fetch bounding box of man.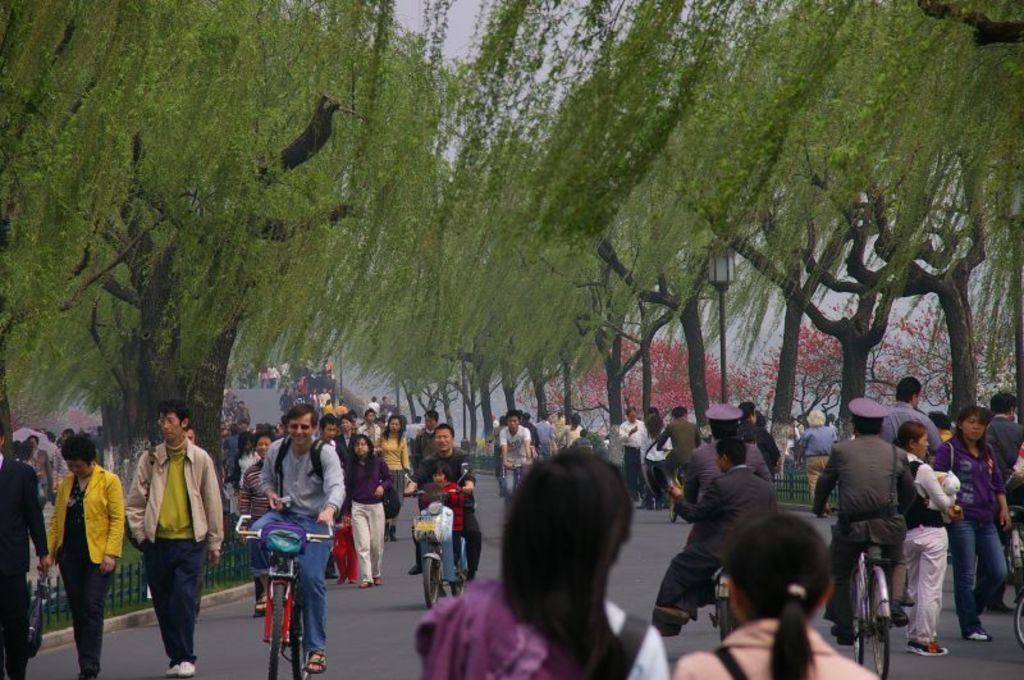
Bbox: <region>416, 425, 492, 607</region>.
